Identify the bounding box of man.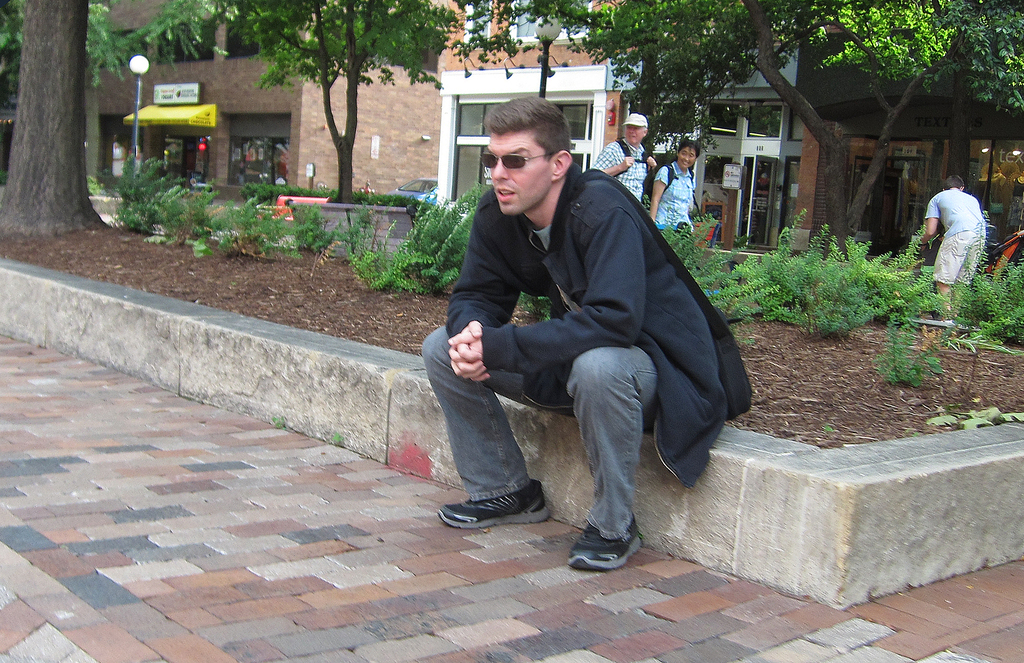
(x1=429, y1=68, x2=726, y2=580).
